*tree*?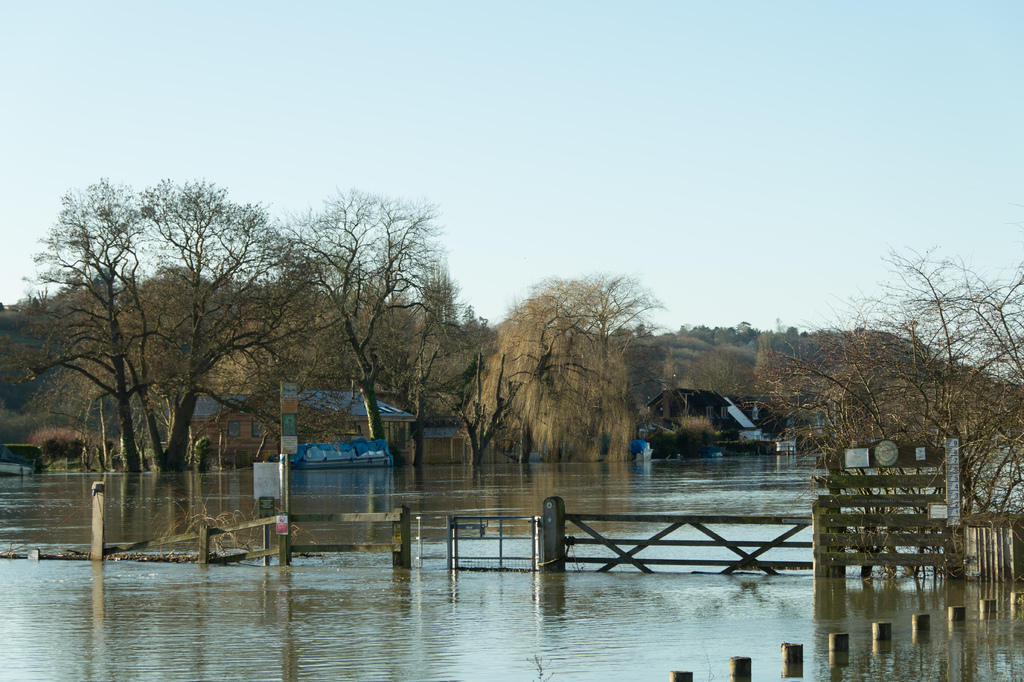
(19,175,164,471)
